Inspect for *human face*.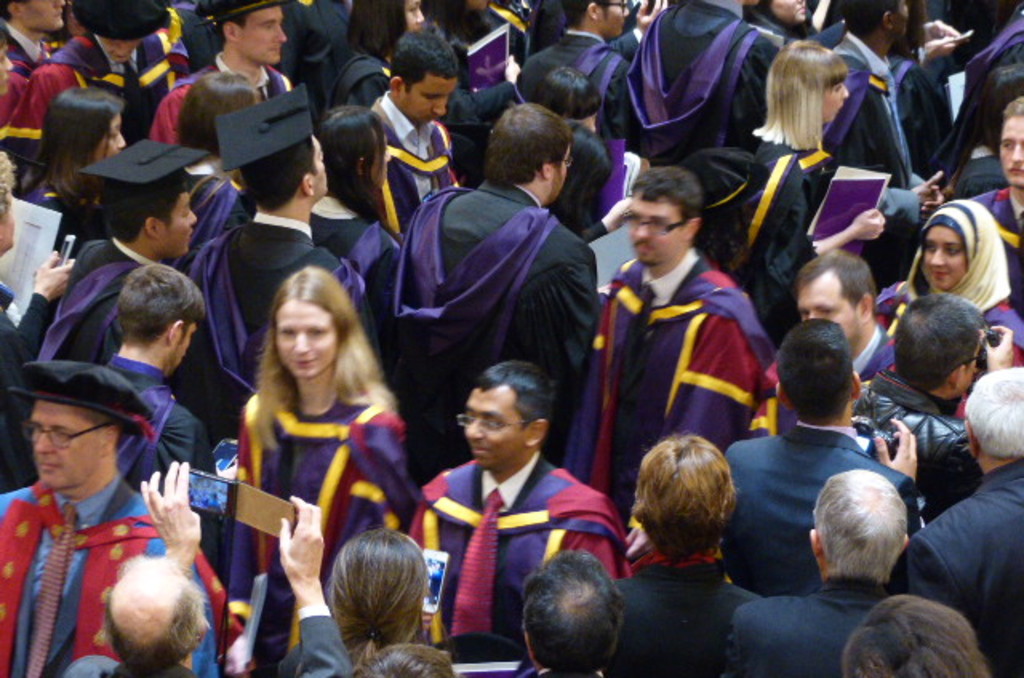
Inspection: l=242, t=5, r=286, b=64.
